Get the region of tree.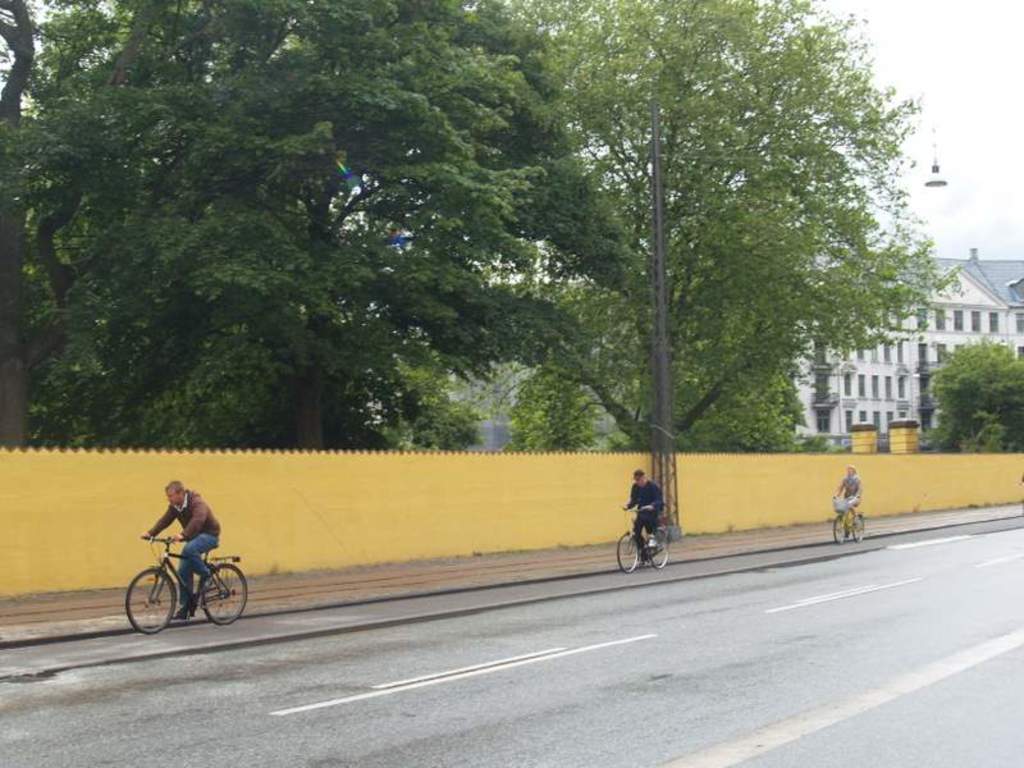
[346,0,965,440].
